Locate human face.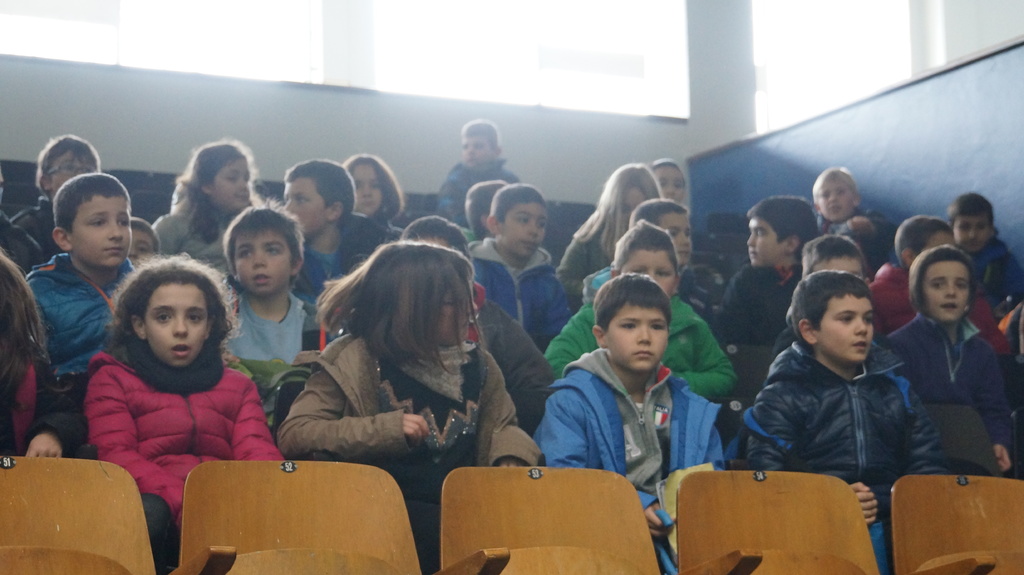
Bounding box: 46:147:90:187.
